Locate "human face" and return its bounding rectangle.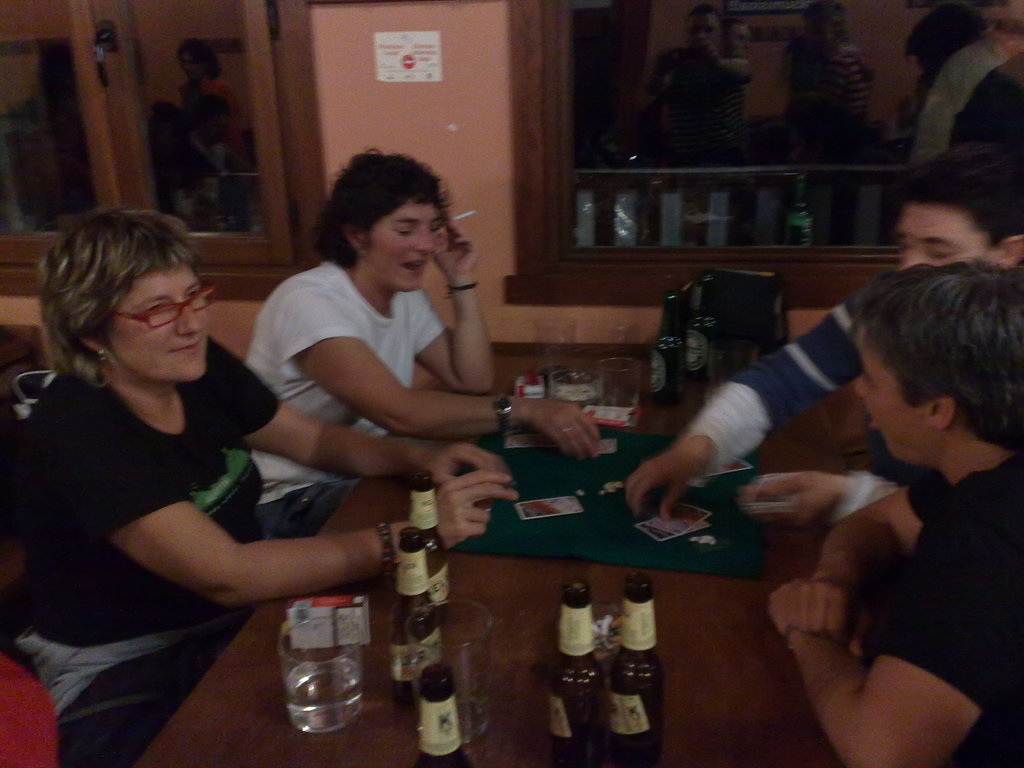
rect(684, 8, 723, 54).
